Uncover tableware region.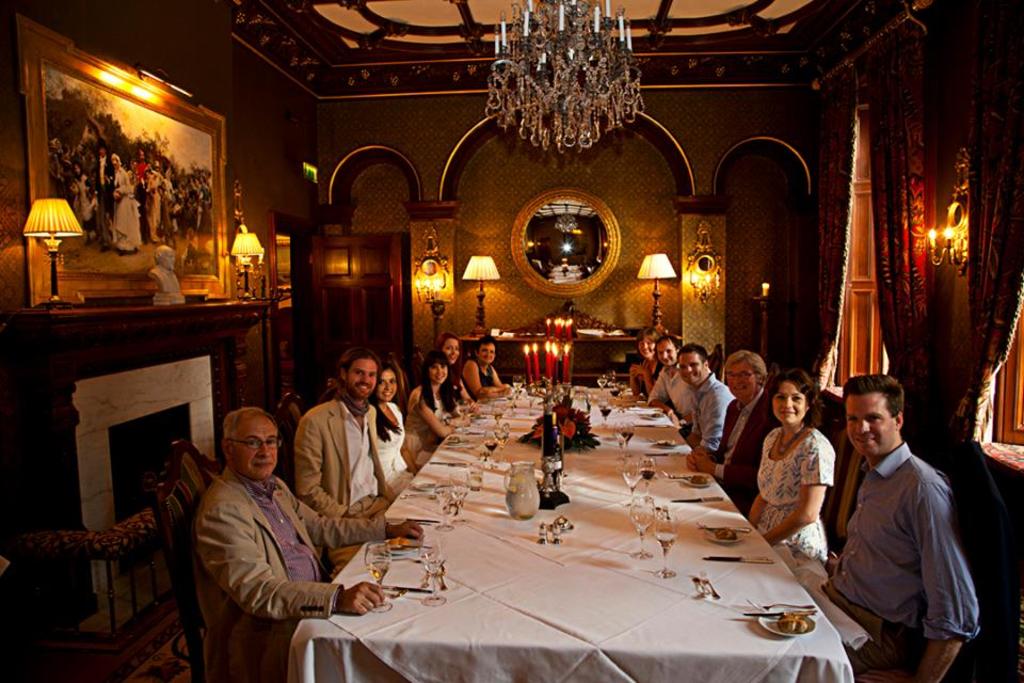
Uncovered: [613, 446, 627, 474].
